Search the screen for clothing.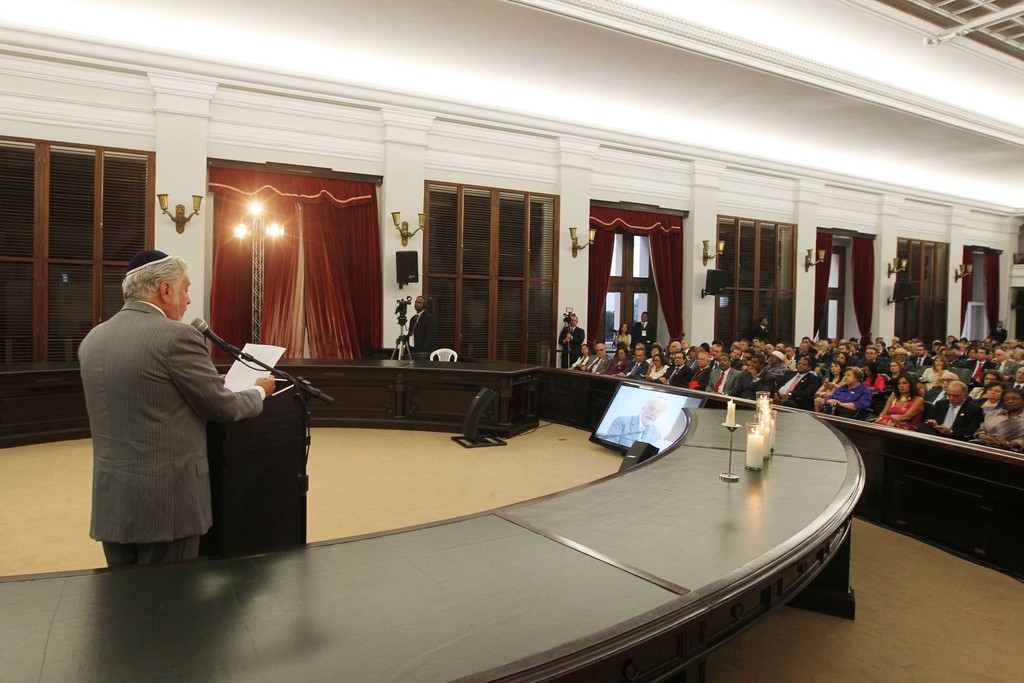
Found at <box>72,272,265,566</box>.
